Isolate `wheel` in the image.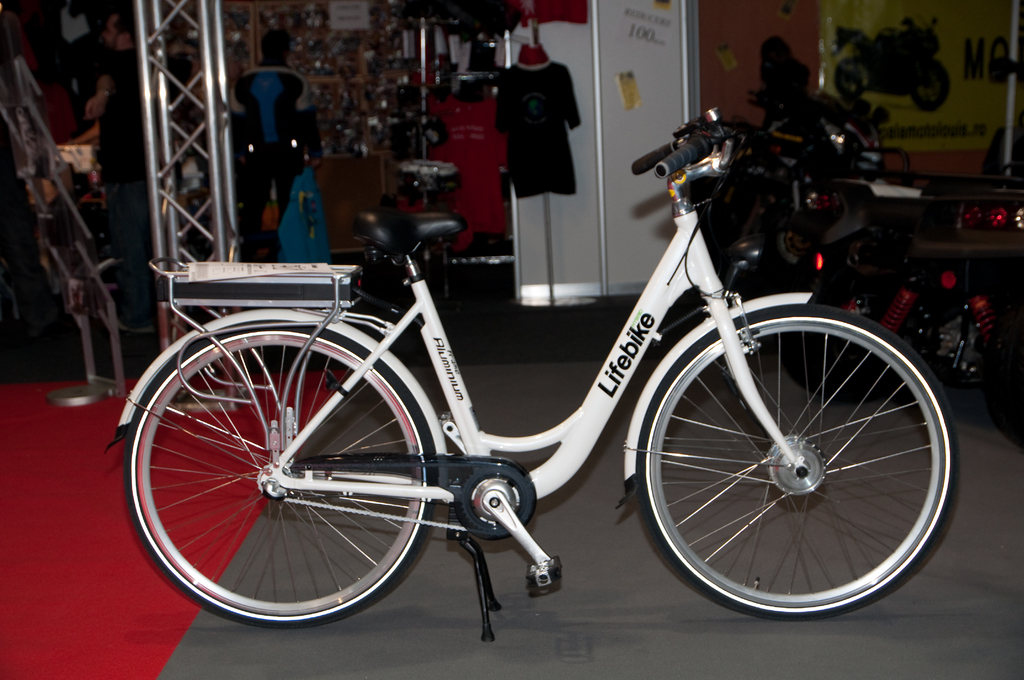
Isolated region: Rect(122, 324, 437, 631).
